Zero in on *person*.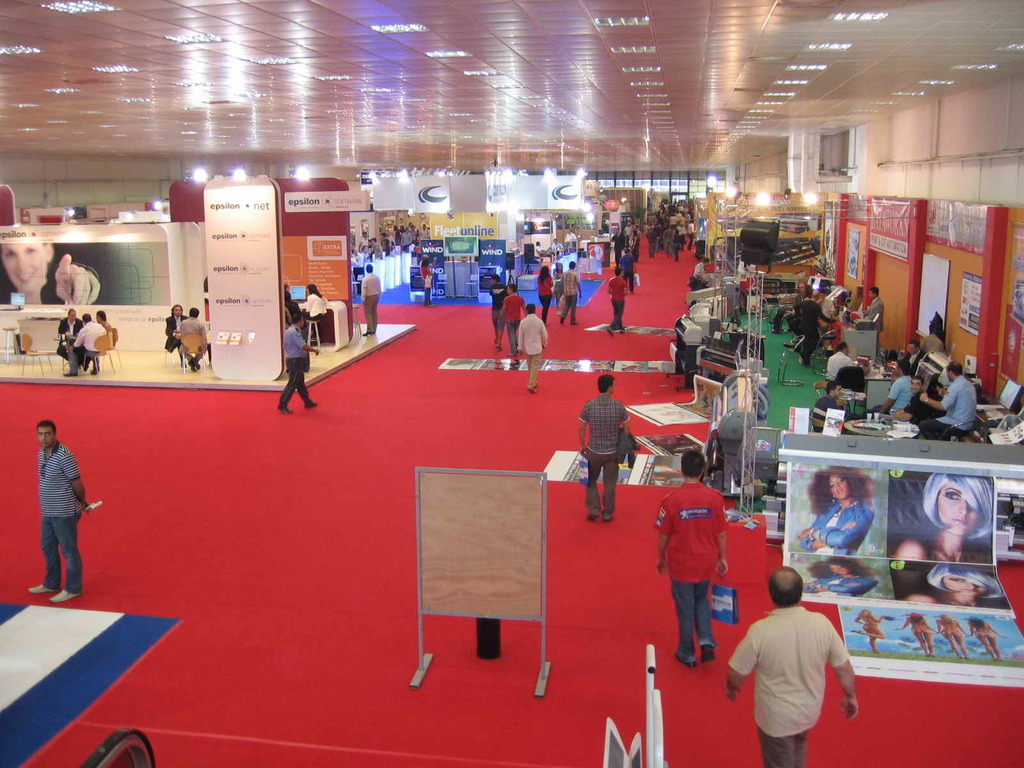
Zeroed in: pyautogui.locateOnScreen(499, 285, 530, 365).
